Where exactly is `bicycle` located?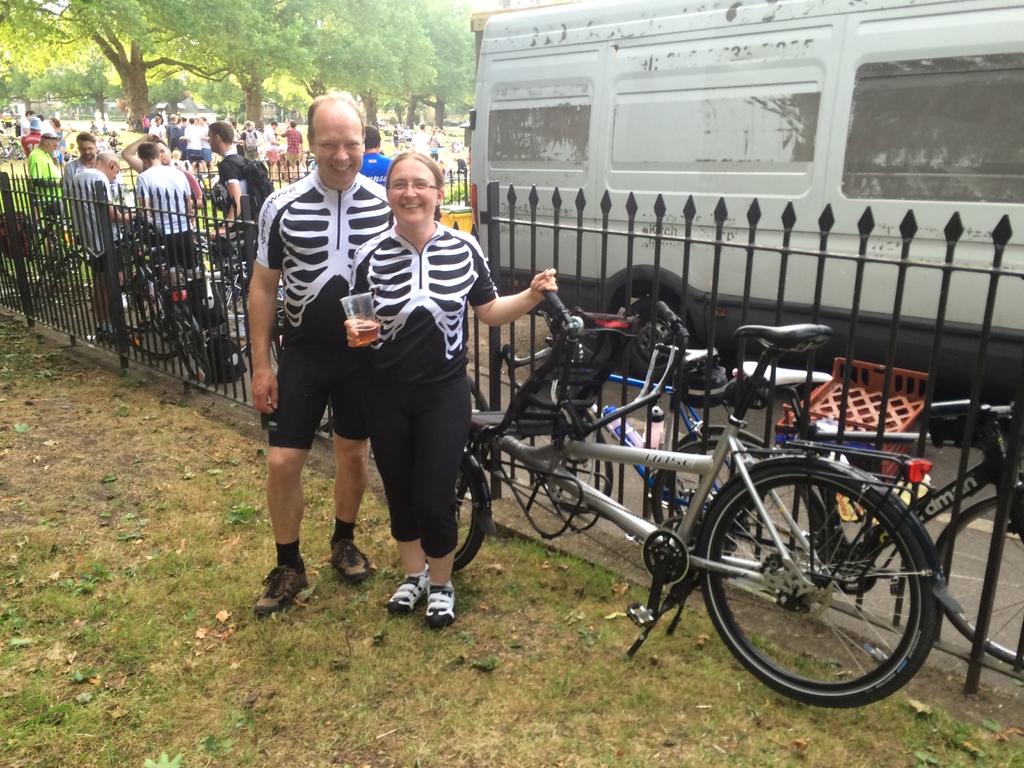
Its bounding box is [x1=0, y1=194, x2=144, y2=286].
